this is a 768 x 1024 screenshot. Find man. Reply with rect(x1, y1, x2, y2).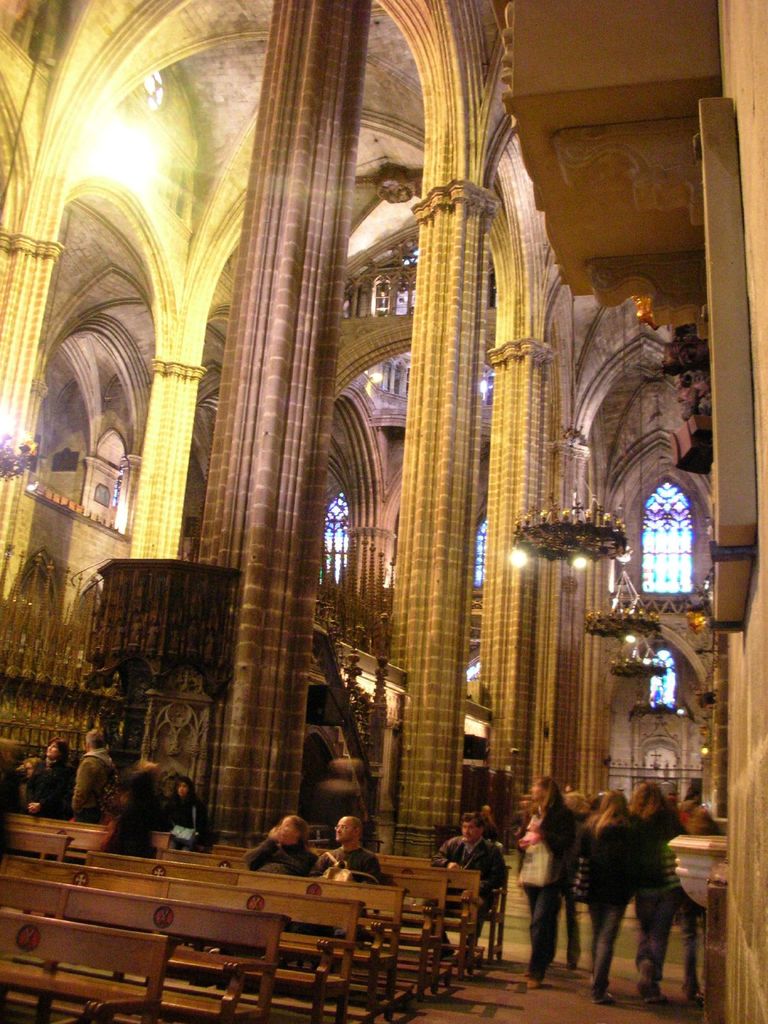
rect(294, 813, 380, 973).
